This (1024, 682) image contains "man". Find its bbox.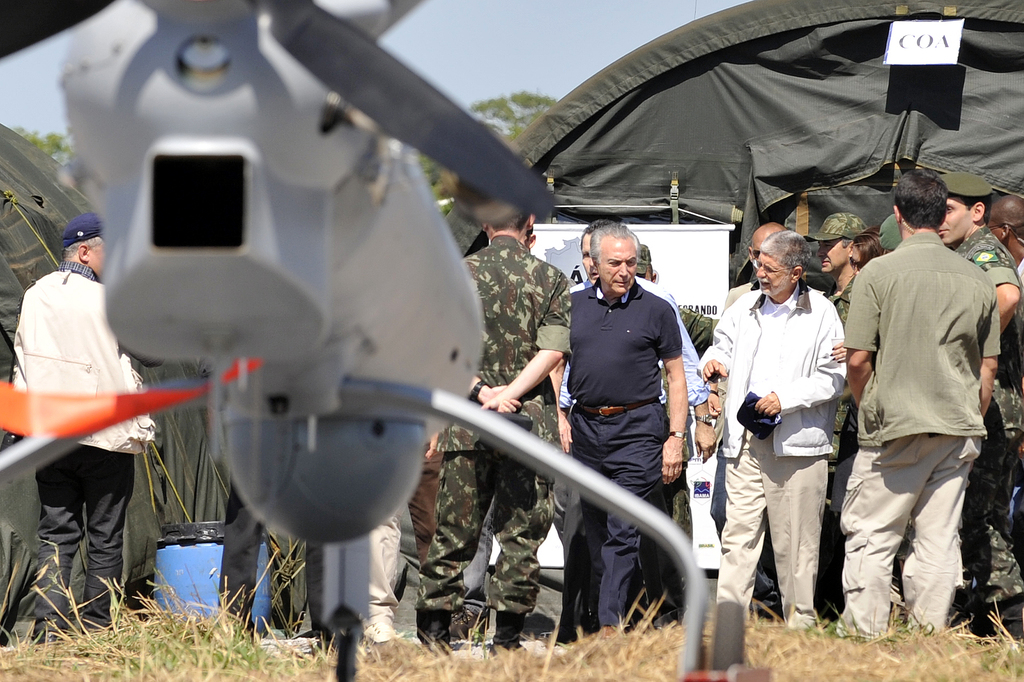
[8,209,155,645].
